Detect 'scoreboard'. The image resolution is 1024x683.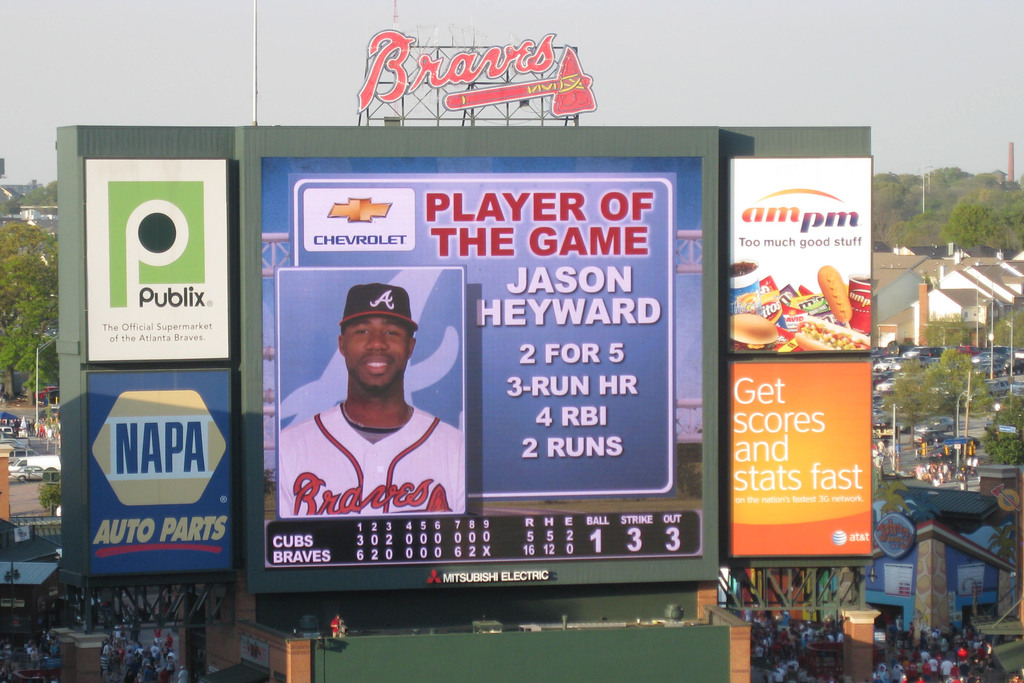
[x1=54, y1=120, x2=879, y2=618].
